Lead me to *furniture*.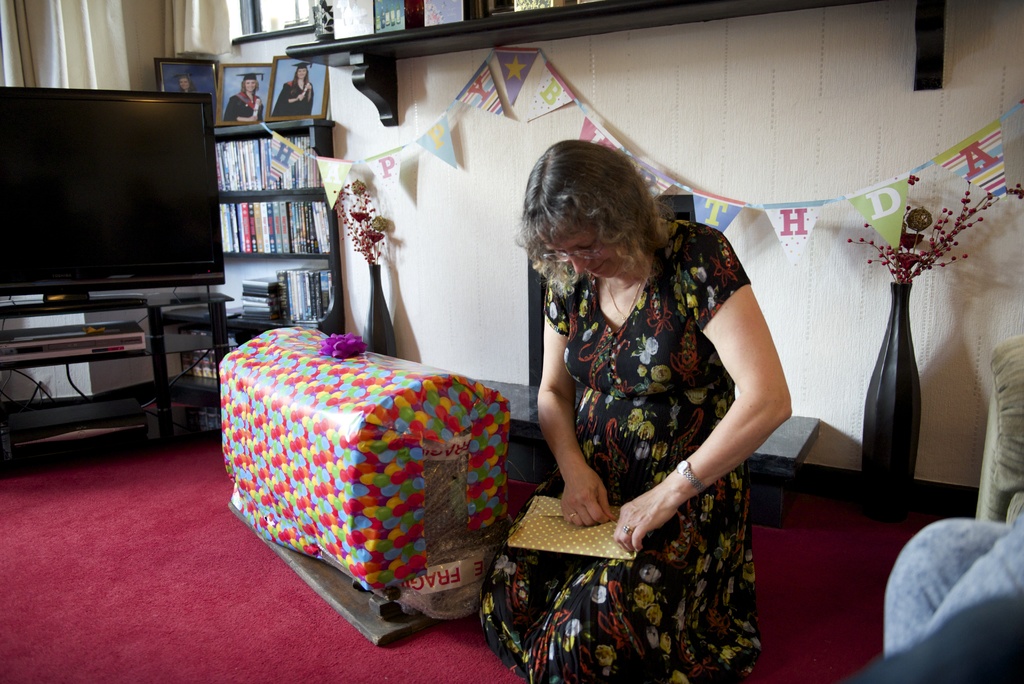
Lead to box(975, 331, 1023, 523).
